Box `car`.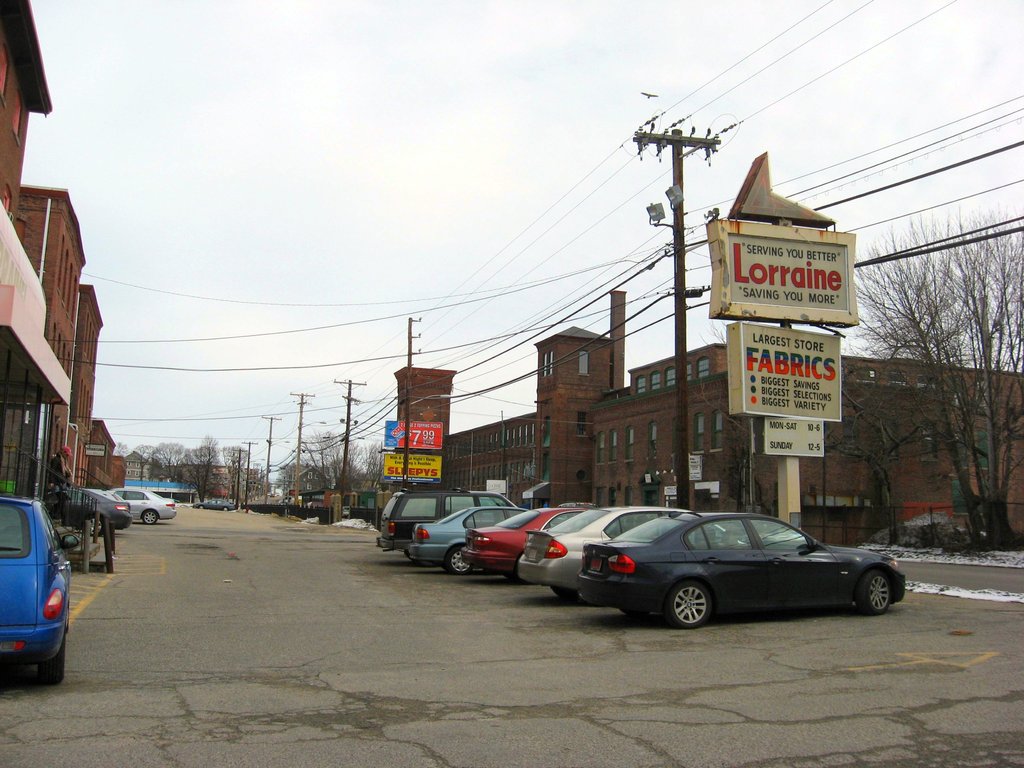
pyautogui.locateOnScreen(461, 509, 578, 577).
